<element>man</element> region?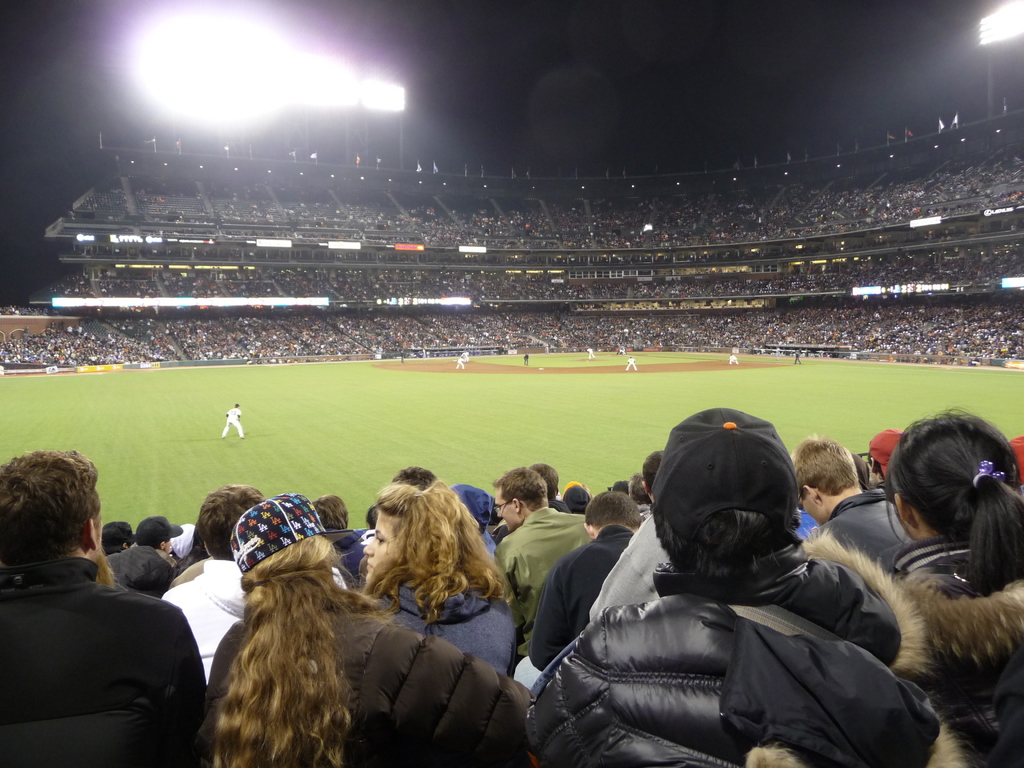
224,400,243,440
